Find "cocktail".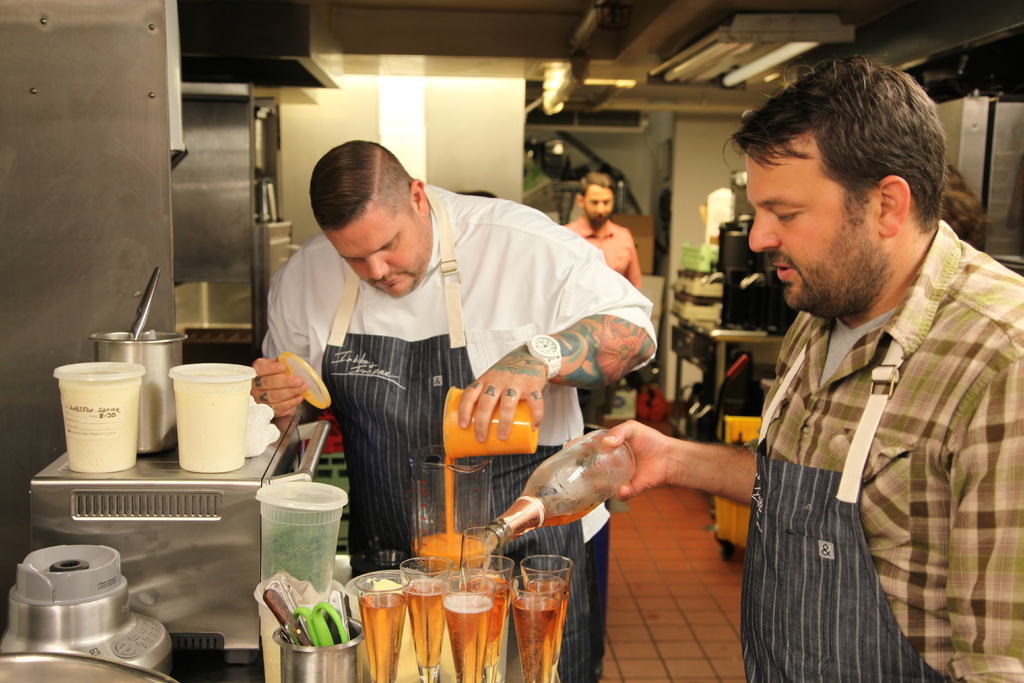
bbox=[459, 514, 522, 672].
